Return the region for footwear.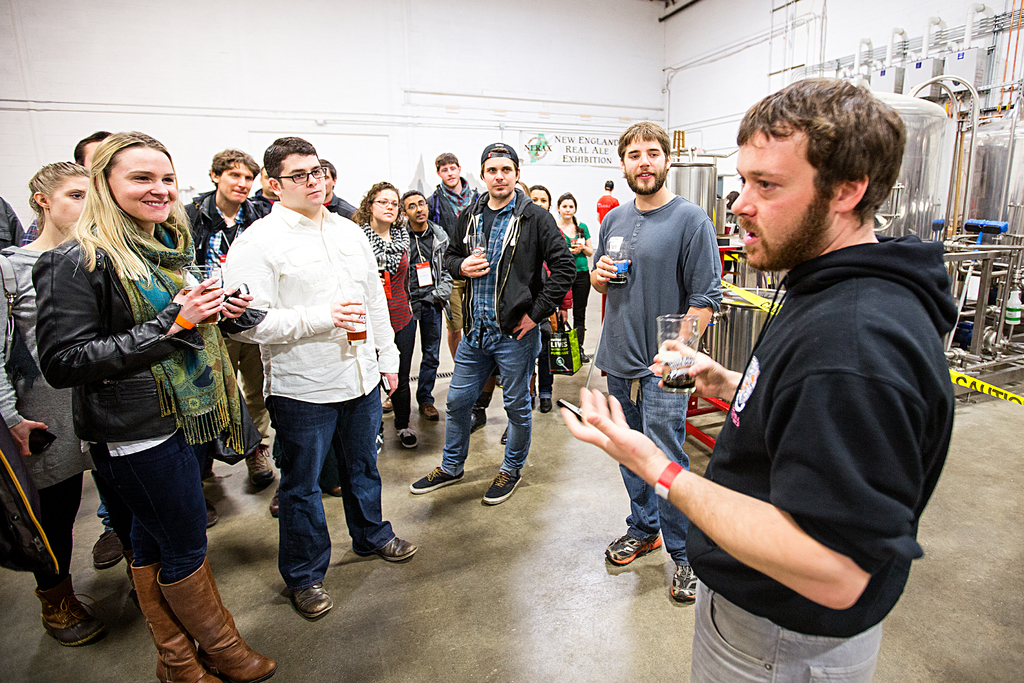
{"x1": 470, "y1": 407, "x2": 488, "y2": 436}.
